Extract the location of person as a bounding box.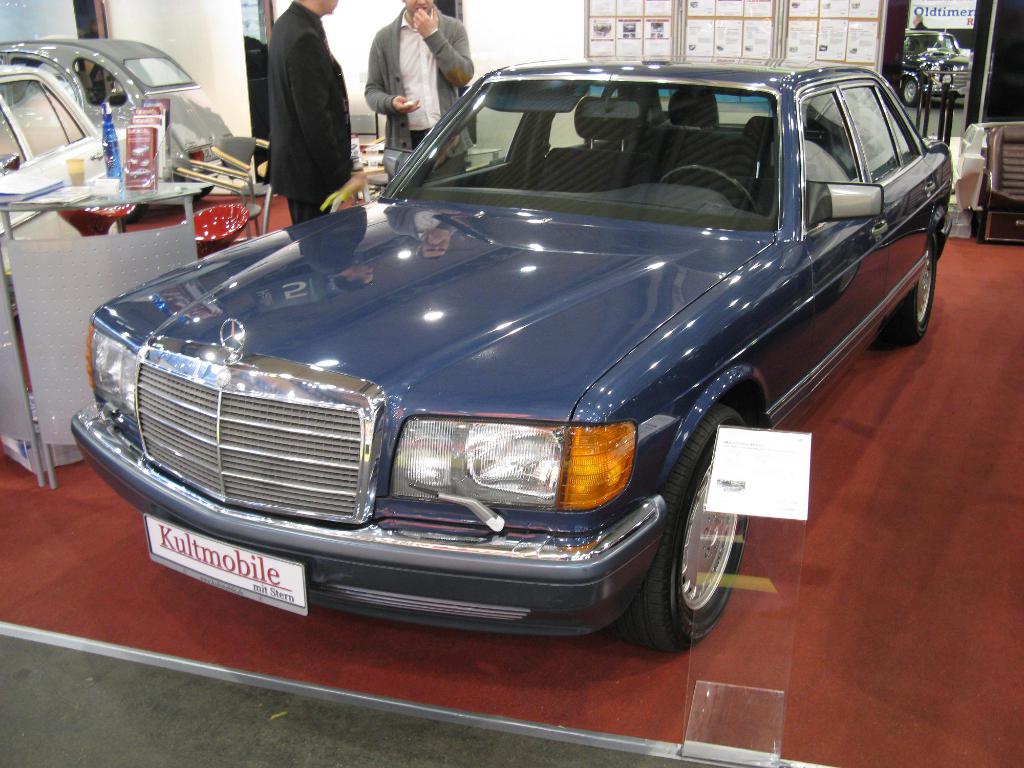
detection(911, 12, 931, 28).
